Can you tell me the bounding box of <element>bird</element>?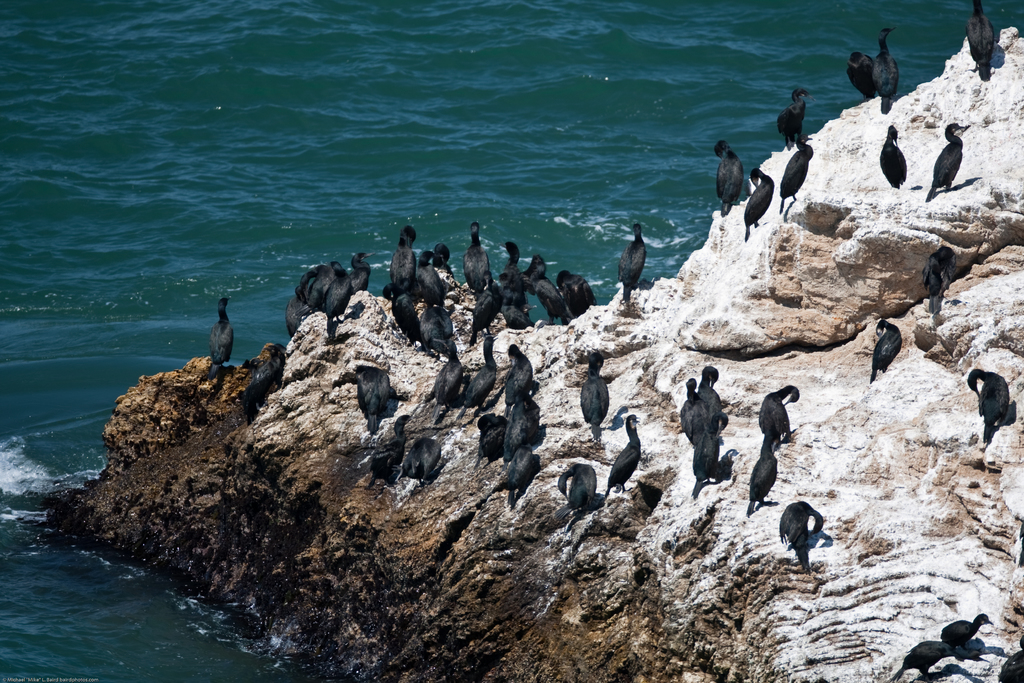
{"left": 497, "top": 268, "right": 532, "bottom": 308}.
